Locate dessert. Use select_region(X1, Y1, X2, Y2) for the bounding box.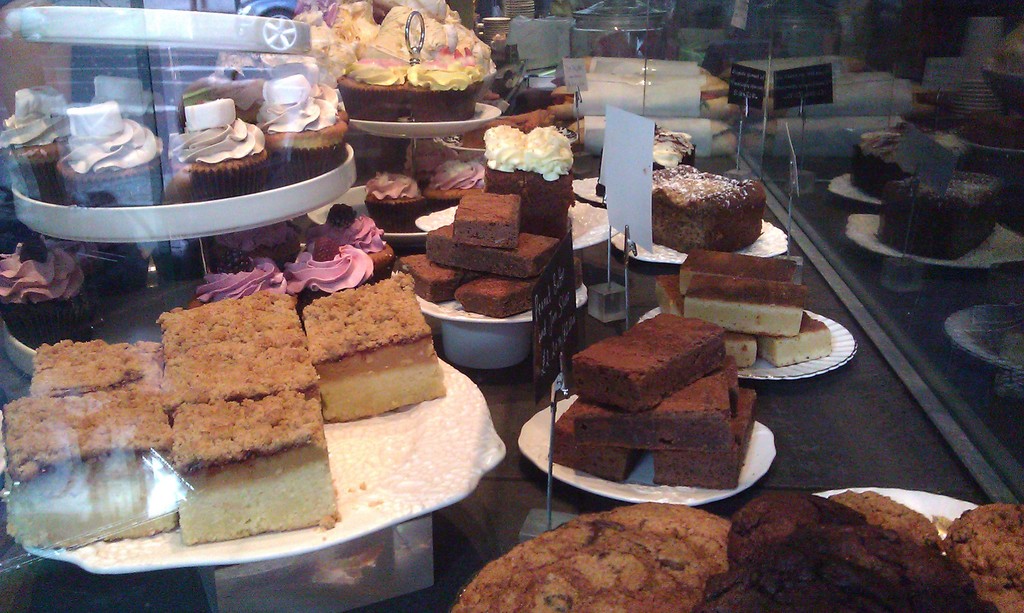
select_region(483, 127, 575, 182).
